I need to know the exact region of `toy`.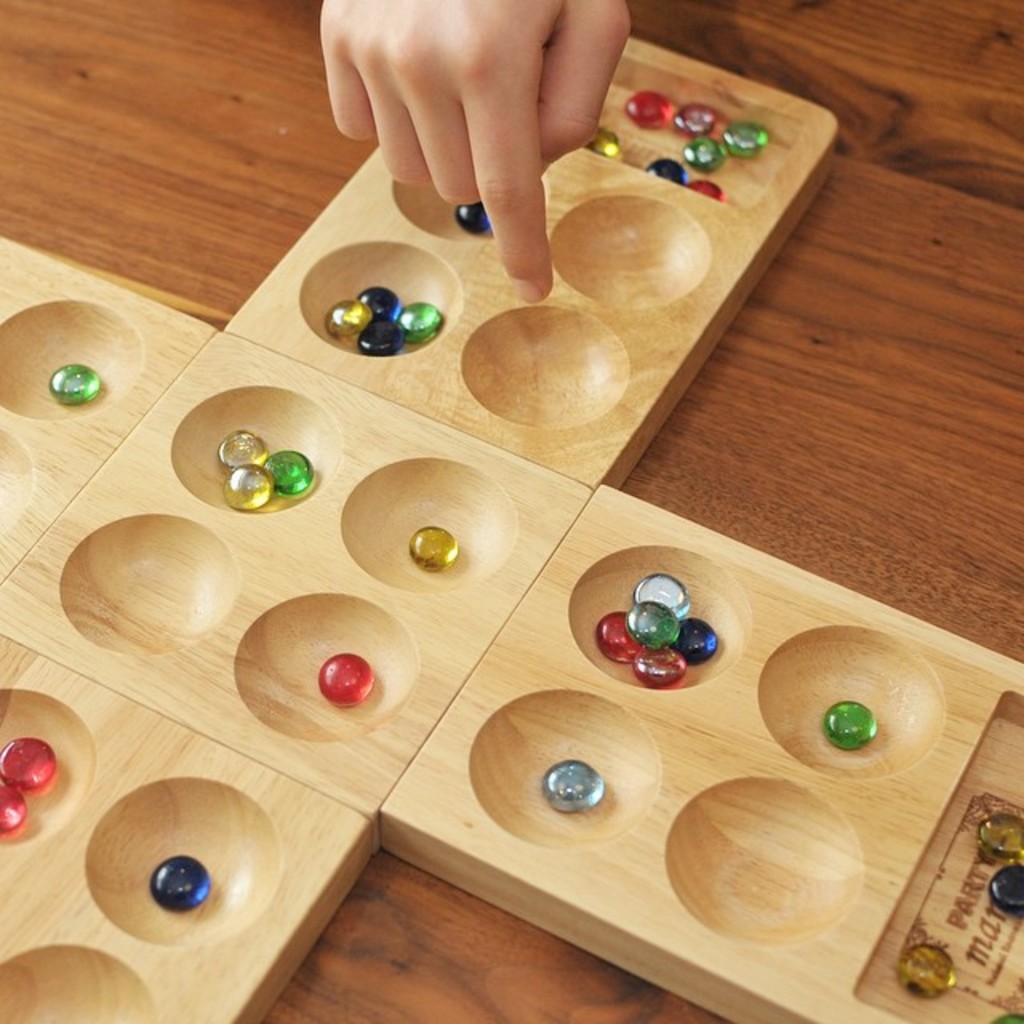
Region: x1=48, y1=365, x2=99, y2=405.
